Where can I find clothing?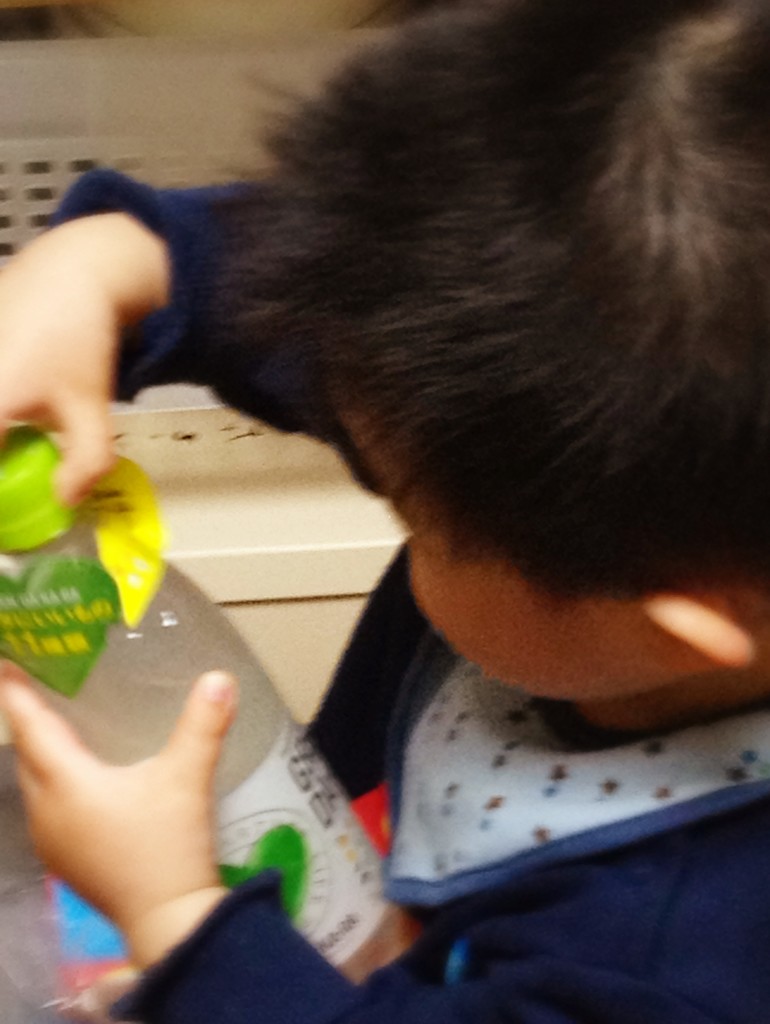
You can find it at [left=59, top=42, right=769, bottom=888].
